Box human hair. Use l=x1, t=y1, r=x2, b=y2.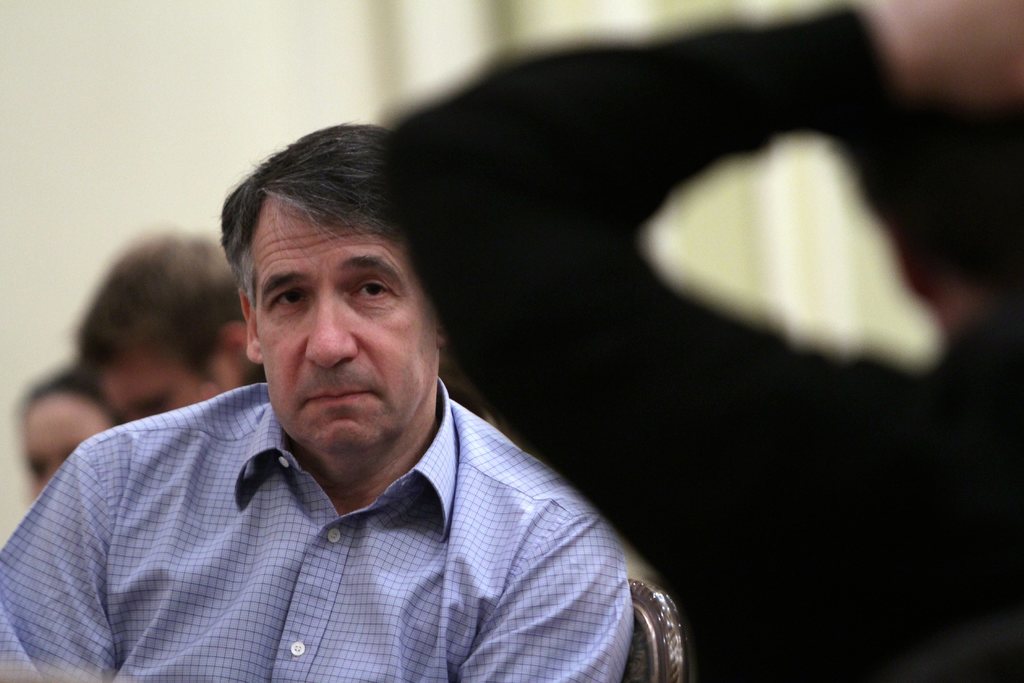
l=79, t=231, r=253, b=383.
